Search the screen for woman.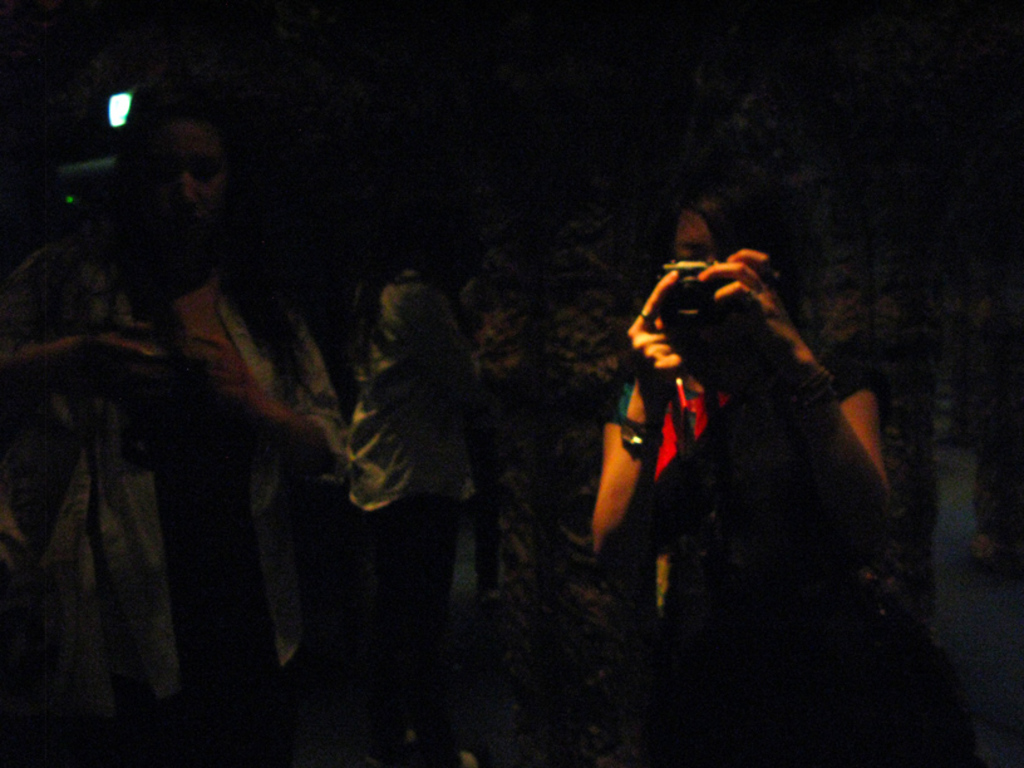
Found at (left=0, top=65, right=340, bottom=767).
